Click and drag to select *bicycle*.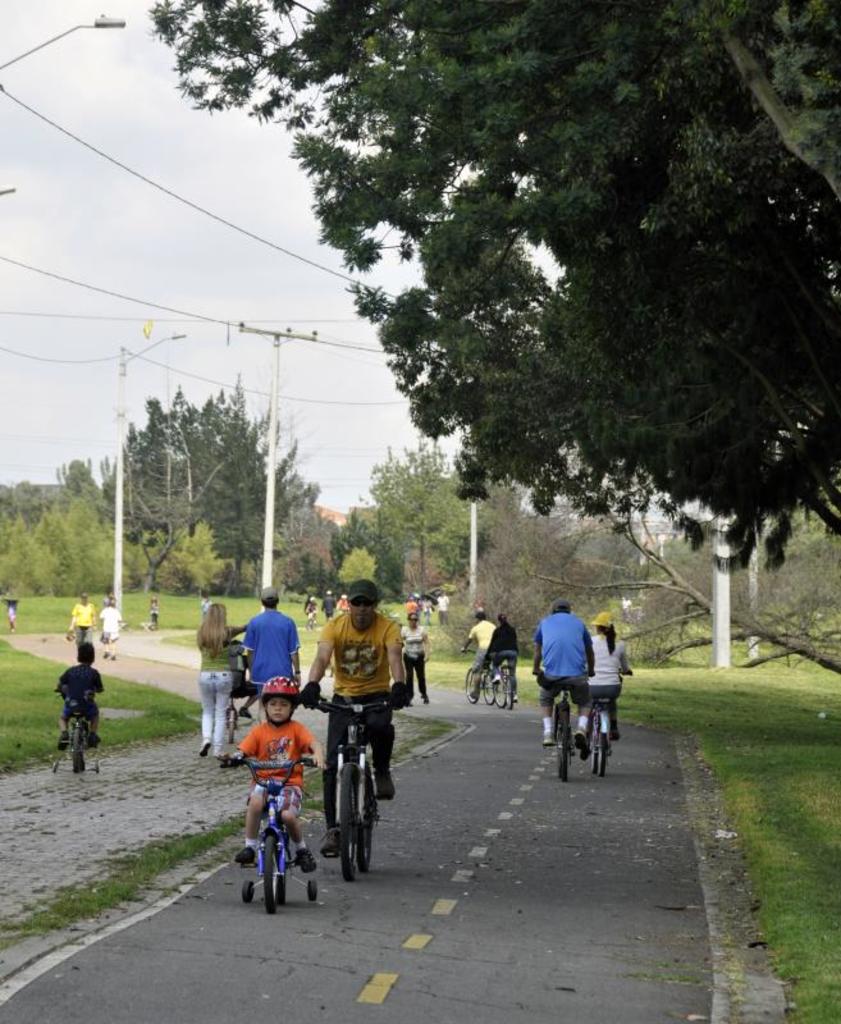
Selection: {"x1": 317, "y1": 680, "x2": 399, "y2": 872}.
